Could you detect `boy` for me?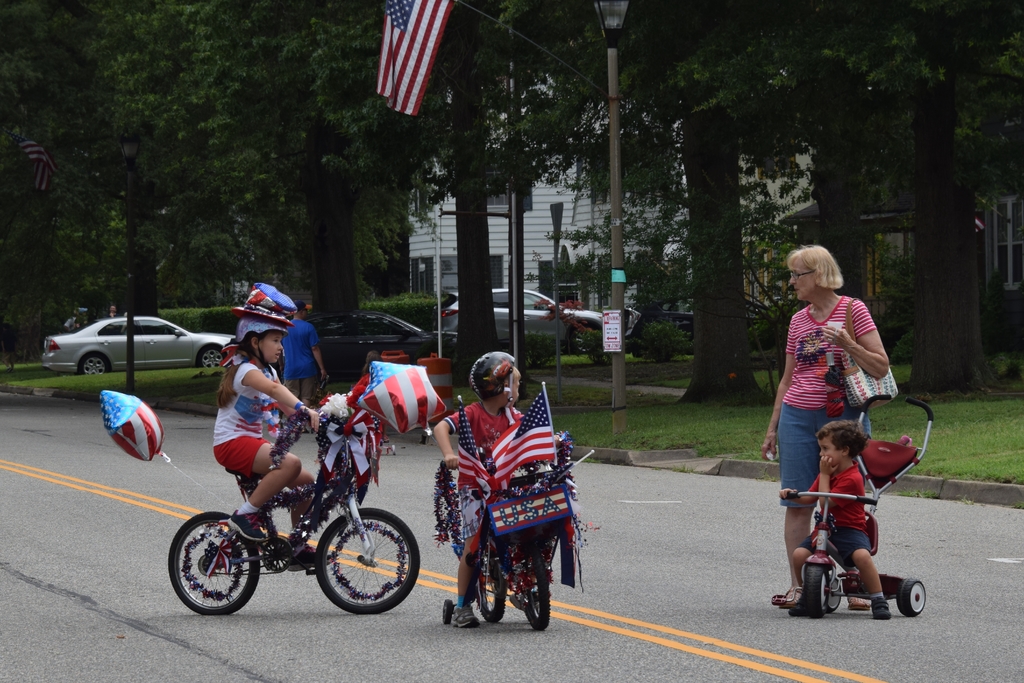
Detection result: region(430, 350, 564, 627).
